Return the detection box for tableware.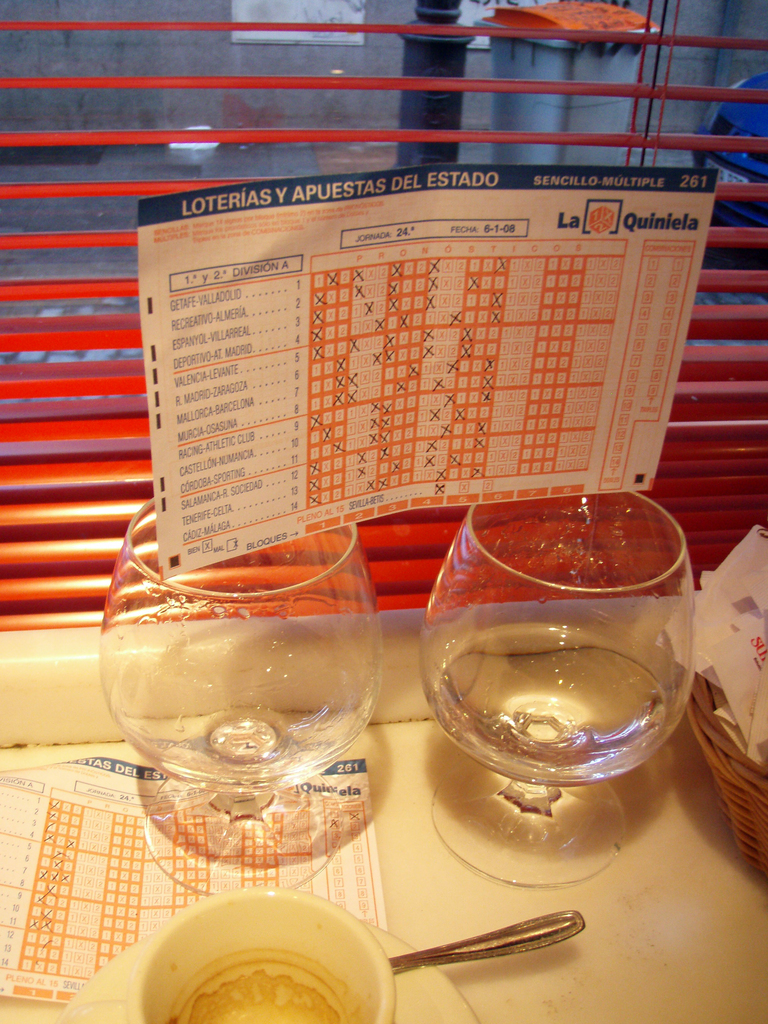
left=41, top=908, right=482, bottom=1023.
